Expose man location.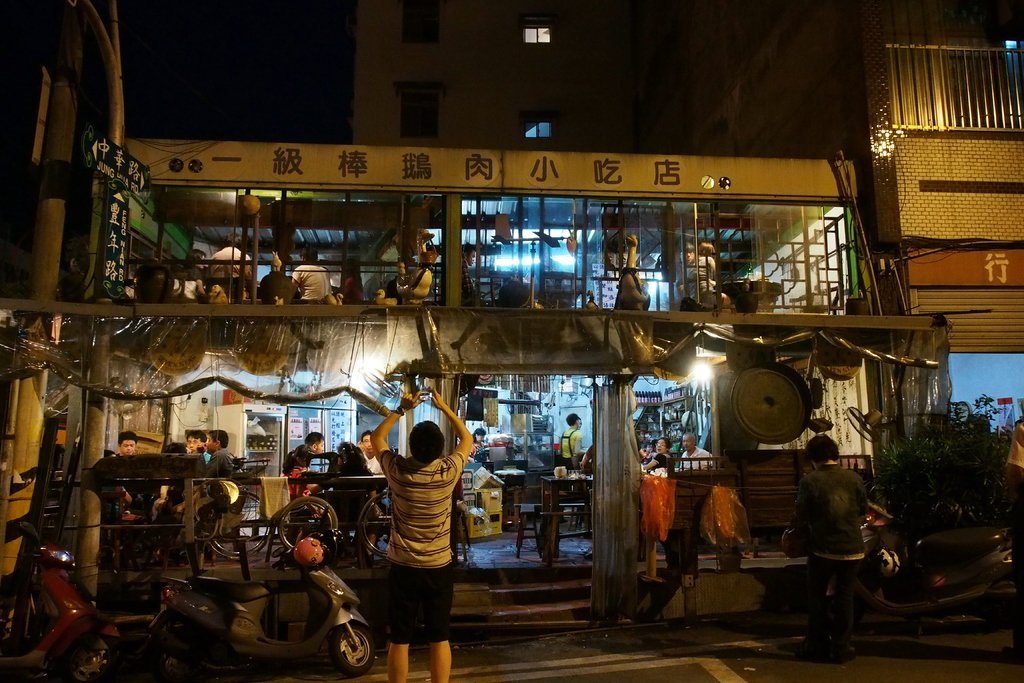
Exposed at {"left": 679, "top": 432, "right": 714, "bottom": 468}.
